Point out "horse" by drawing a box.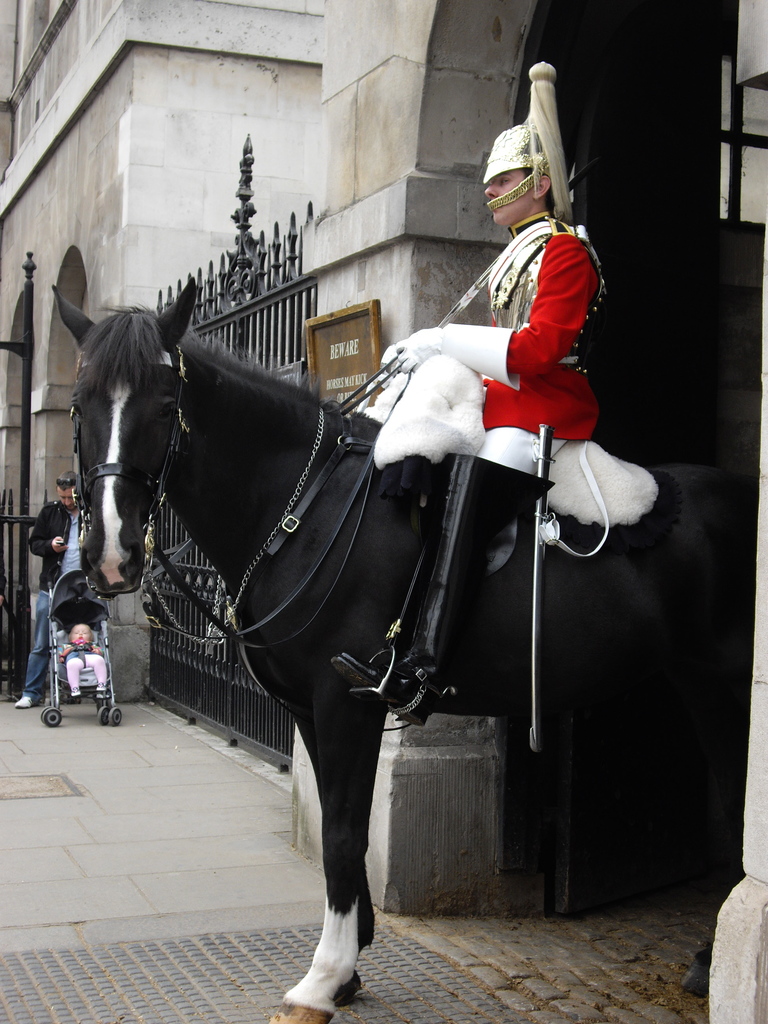
pyautogui.locateOnScreen(49, 280, 758, 1023).
